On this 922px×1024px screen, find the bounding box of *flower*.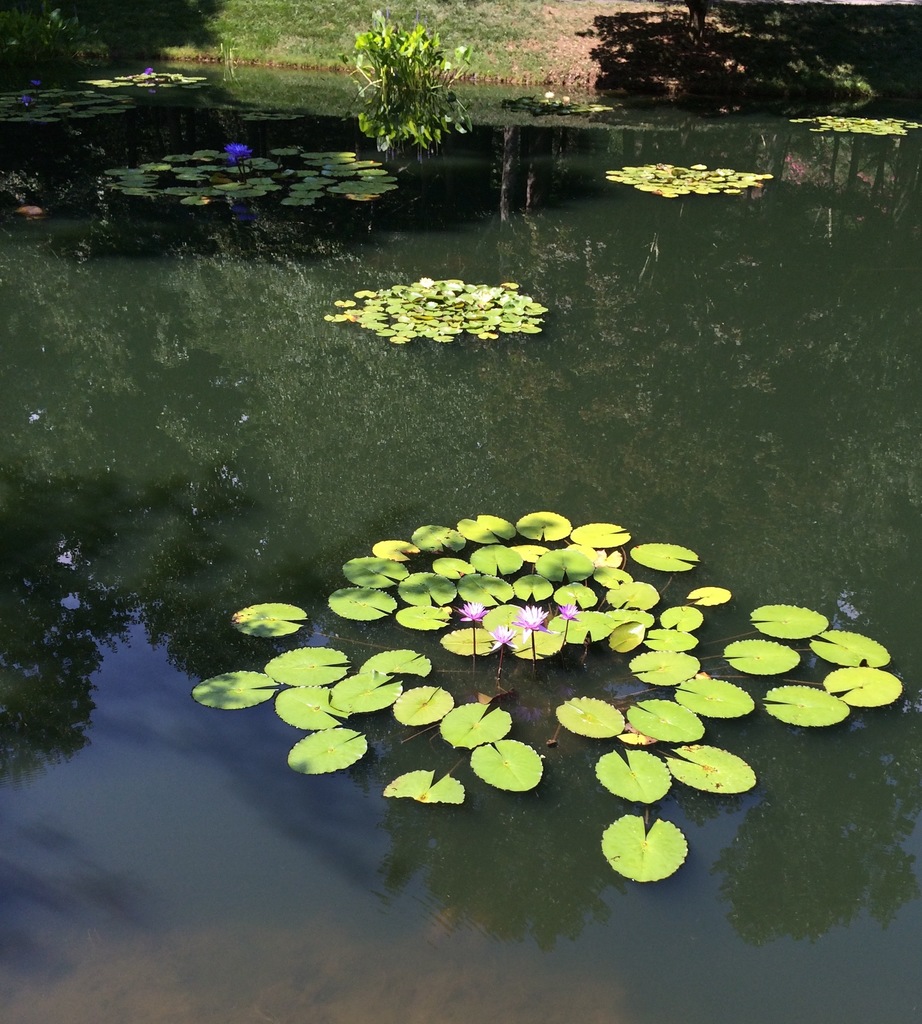
Bounding box: [x1=31, y1=77, x2=39, y2=88].
